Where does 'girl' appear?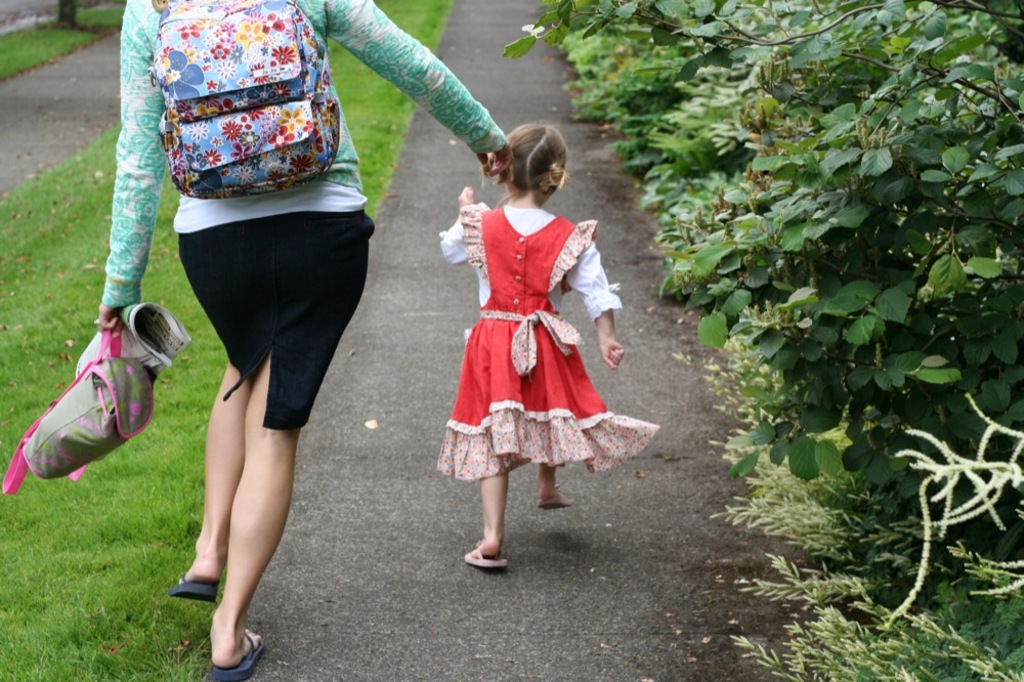
Appears at 84,0,517,678.
